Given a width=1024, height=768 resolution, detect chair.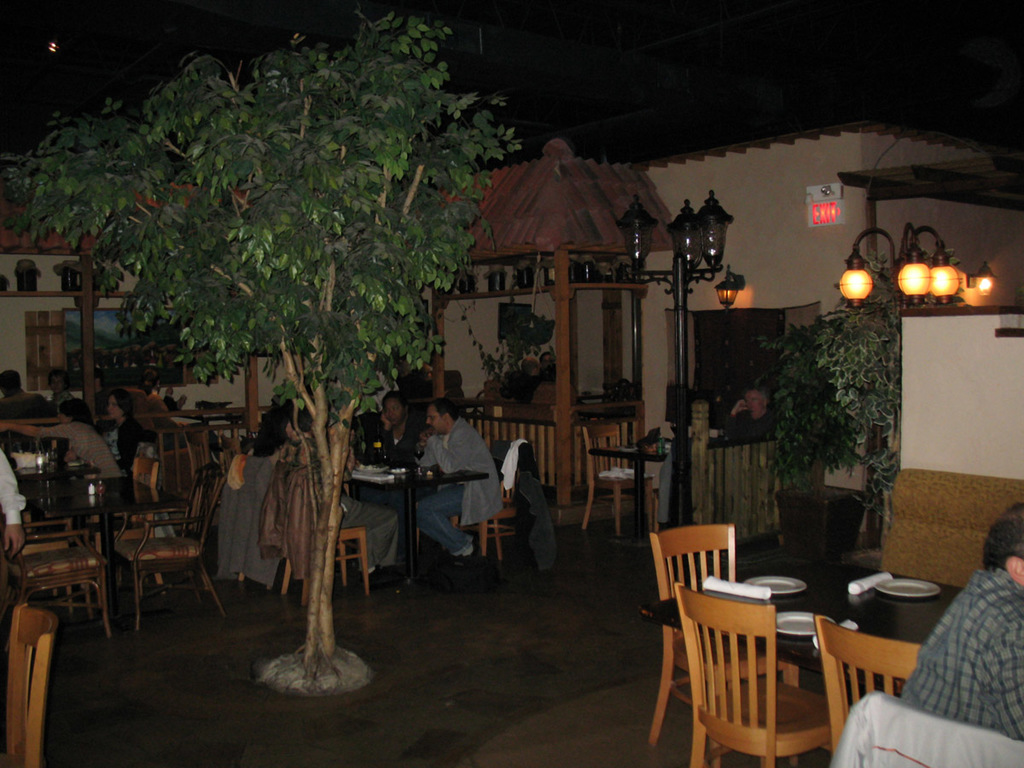
<bbox>188, 422, 215, 548</bbox>.
